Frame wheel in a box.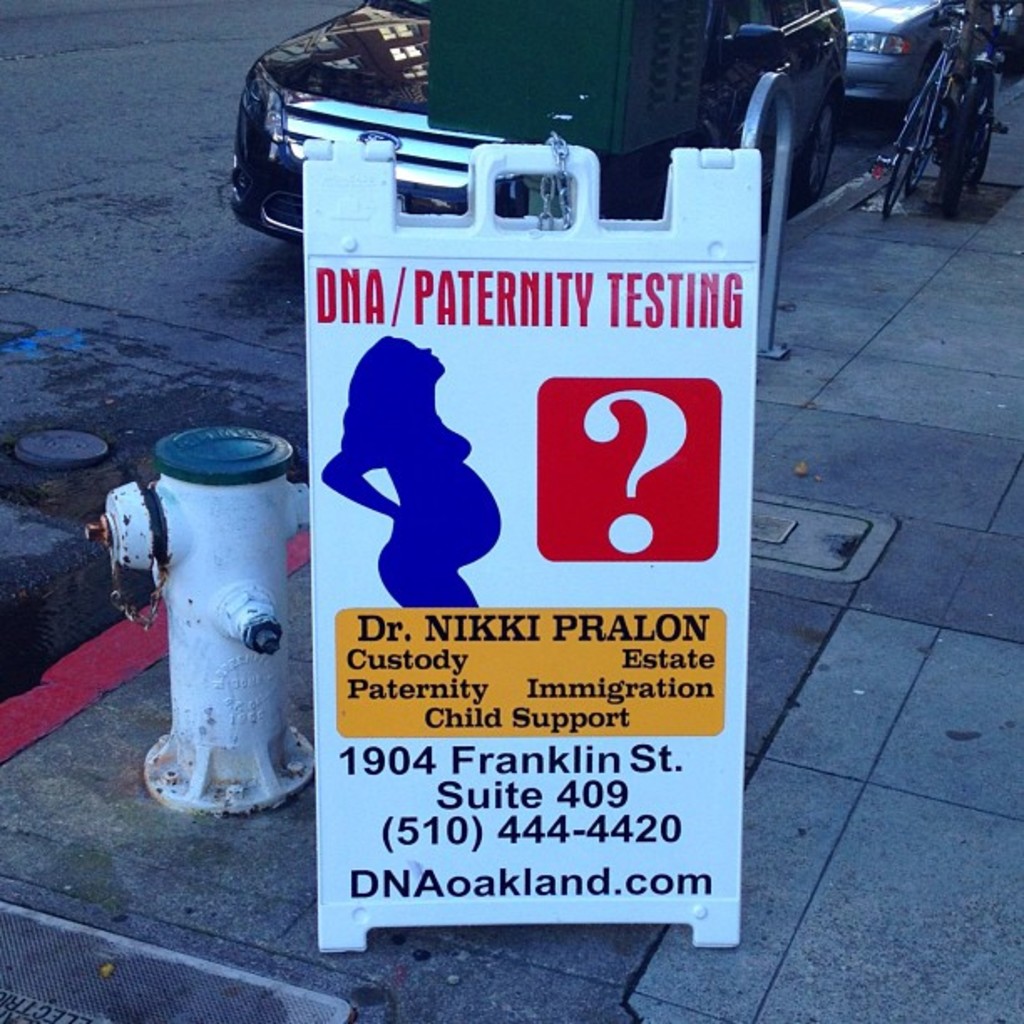
(x1=965, y1=107, x2=989, y2=189).
